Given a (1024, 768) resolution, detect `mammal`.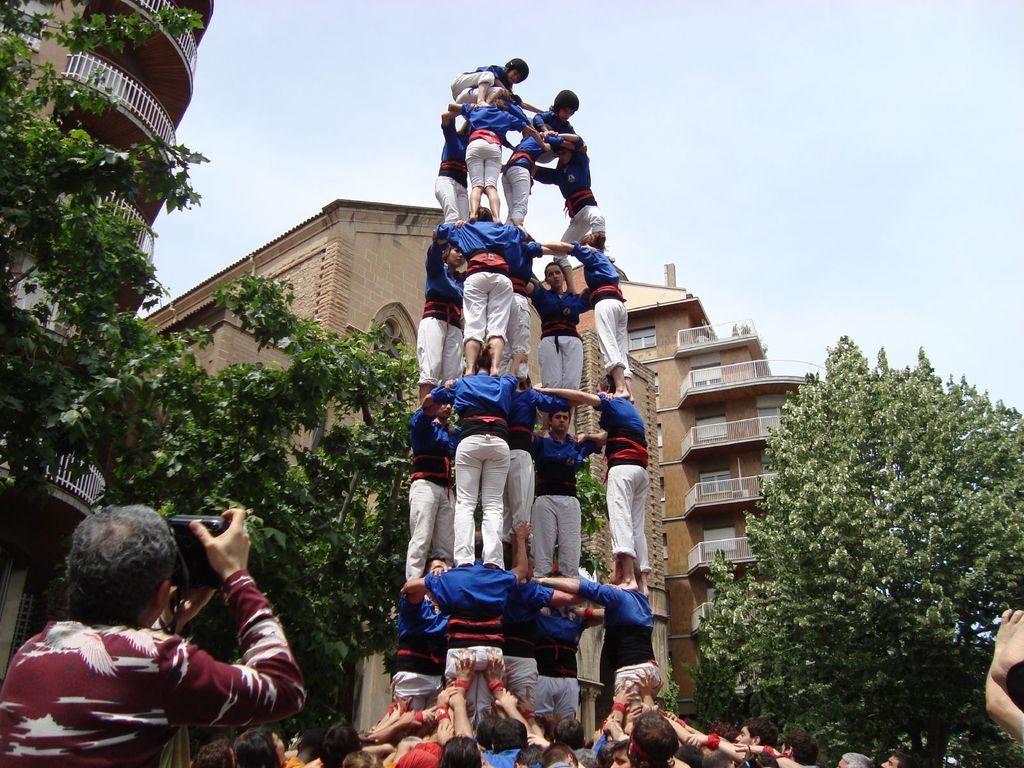
(x1=499, y1=380, x2=530, y2=584).
